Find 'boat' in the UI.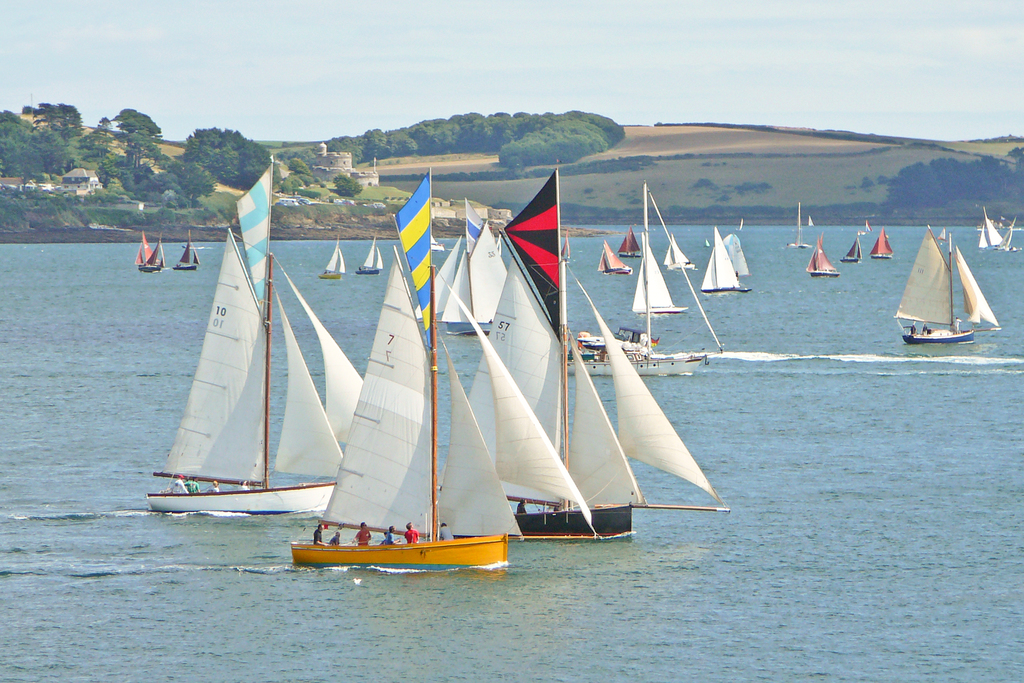
UI element at [147,156,335,520].
